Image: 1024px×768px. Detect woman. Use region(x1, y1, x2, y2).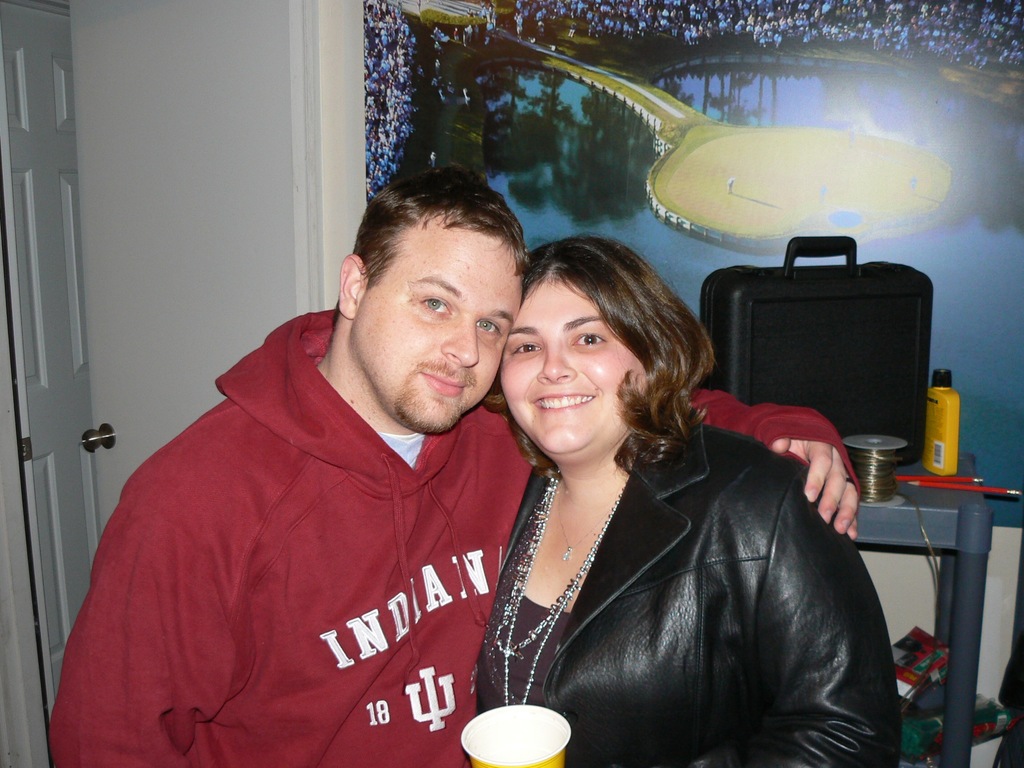
region(444, 215, 872, 755).
